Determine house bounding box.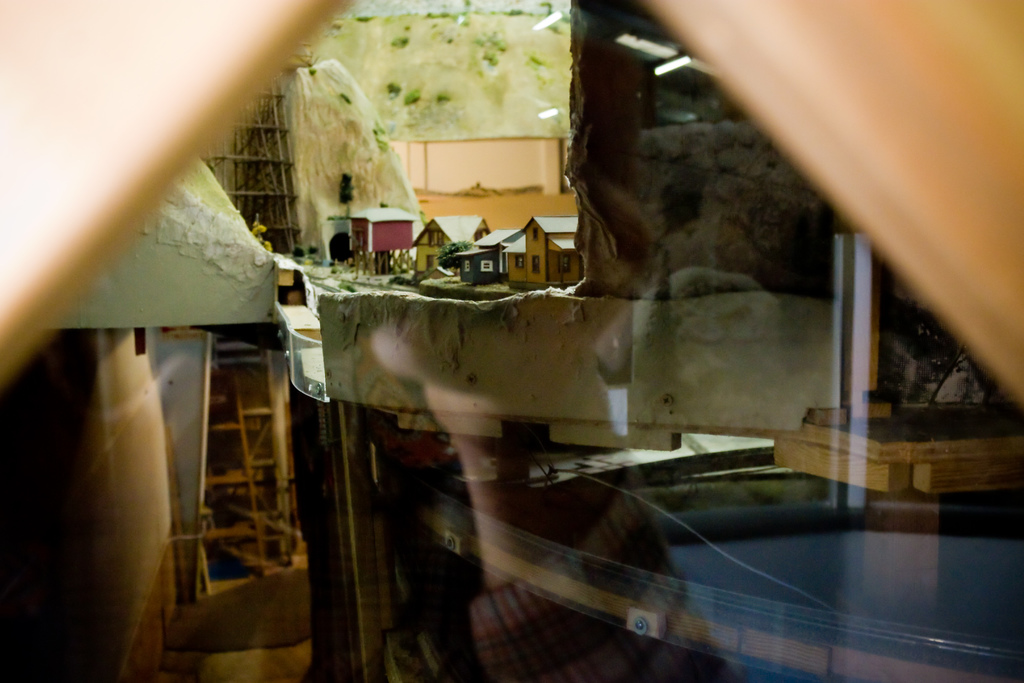
Determined: 502,210,580,294.
